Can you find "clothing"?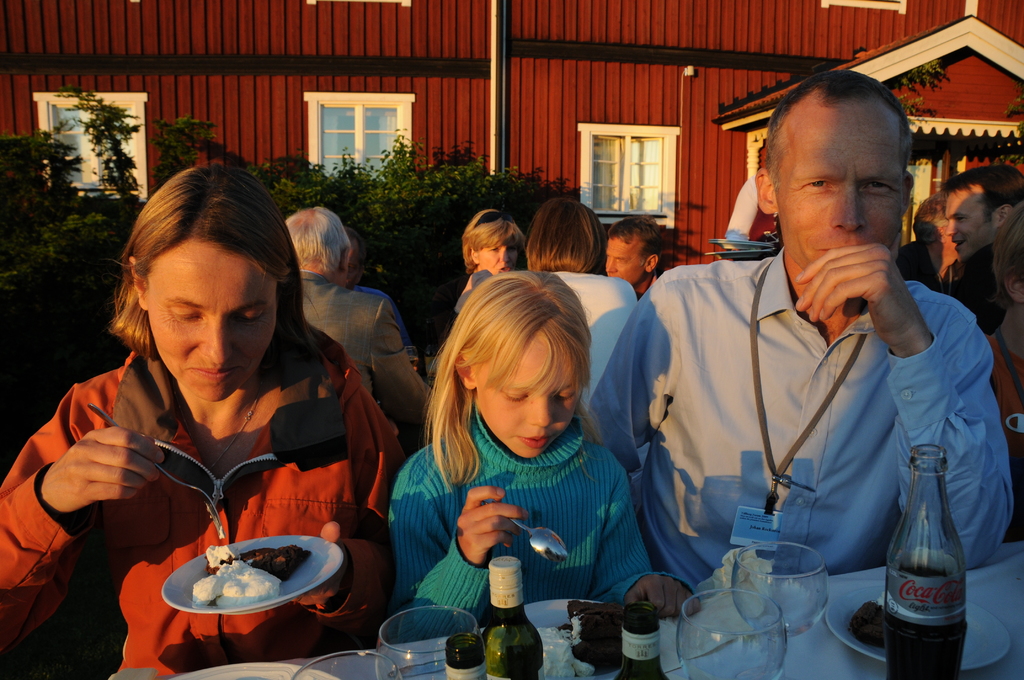
Yes, bounding box: bbox=[356, 285, 393, 325].
